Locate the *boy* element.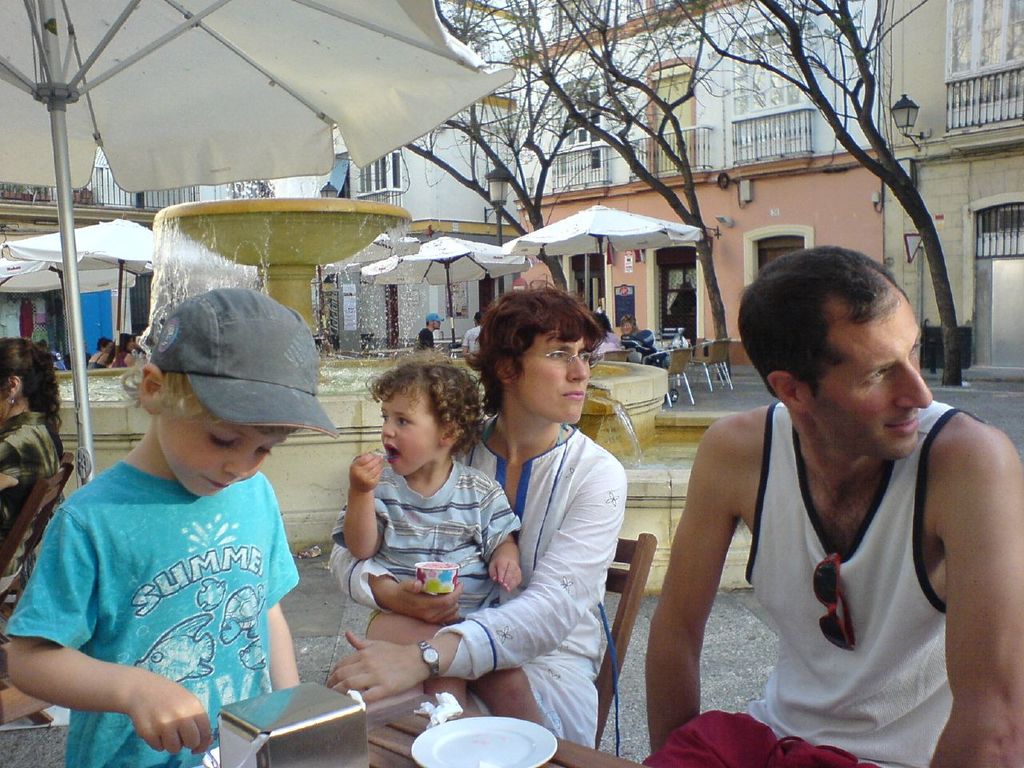
Element bbox: 40, 311, 341, 767.
